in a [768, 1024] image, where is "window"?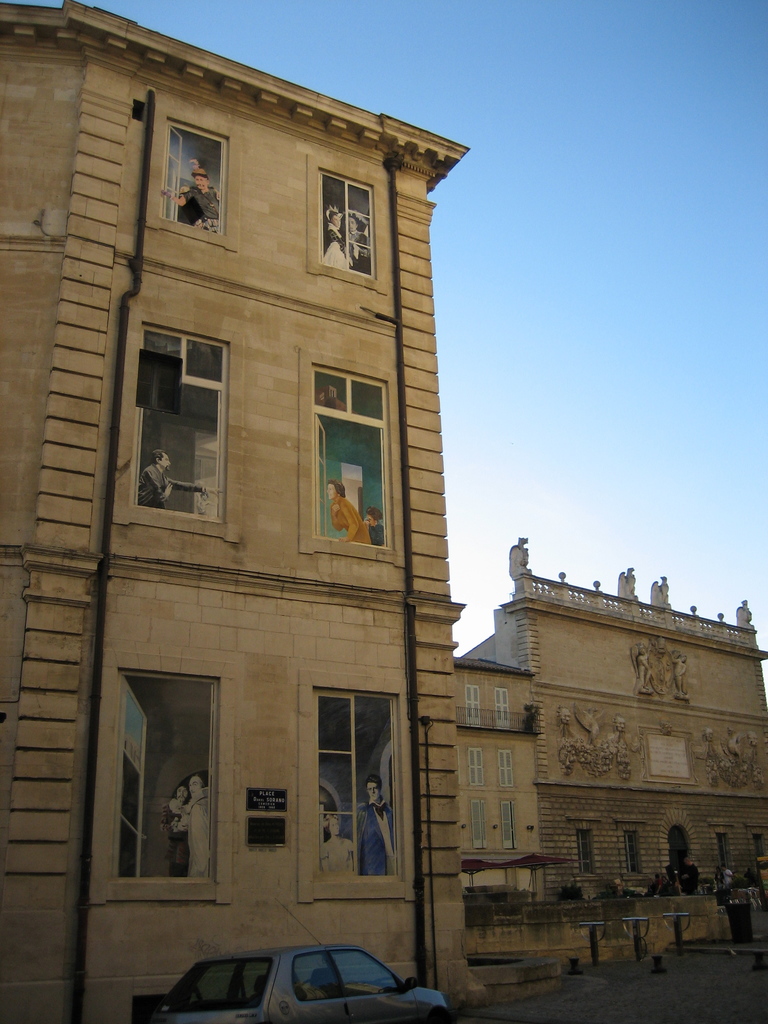
<bbox>620, 829, 639, 875</bbox>.
